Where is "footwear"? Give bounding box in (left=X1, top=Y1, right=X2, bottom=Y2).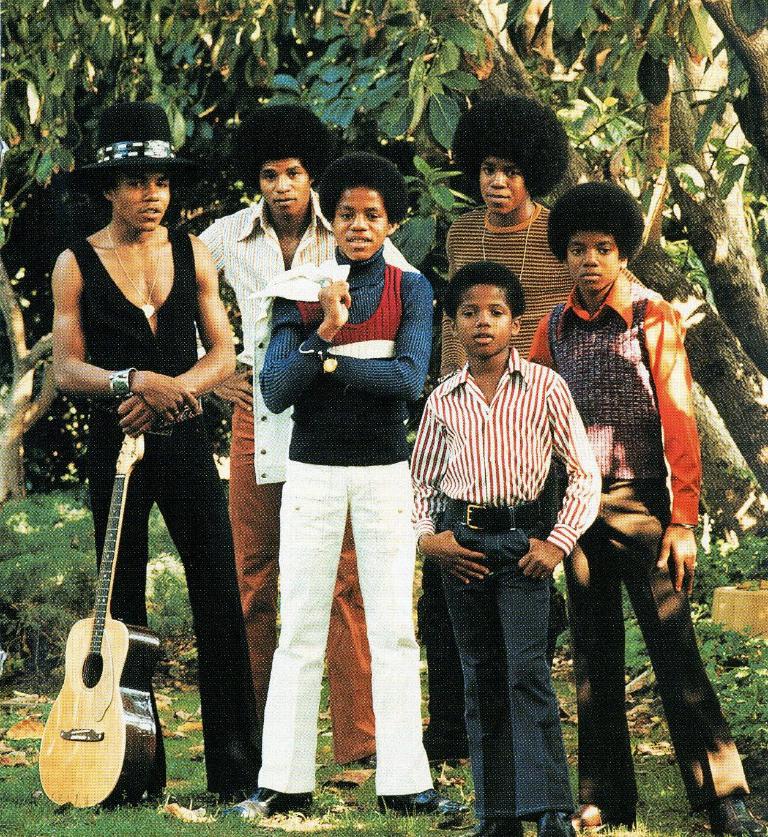
(left=136, top=789, right=174, bottom=807).
